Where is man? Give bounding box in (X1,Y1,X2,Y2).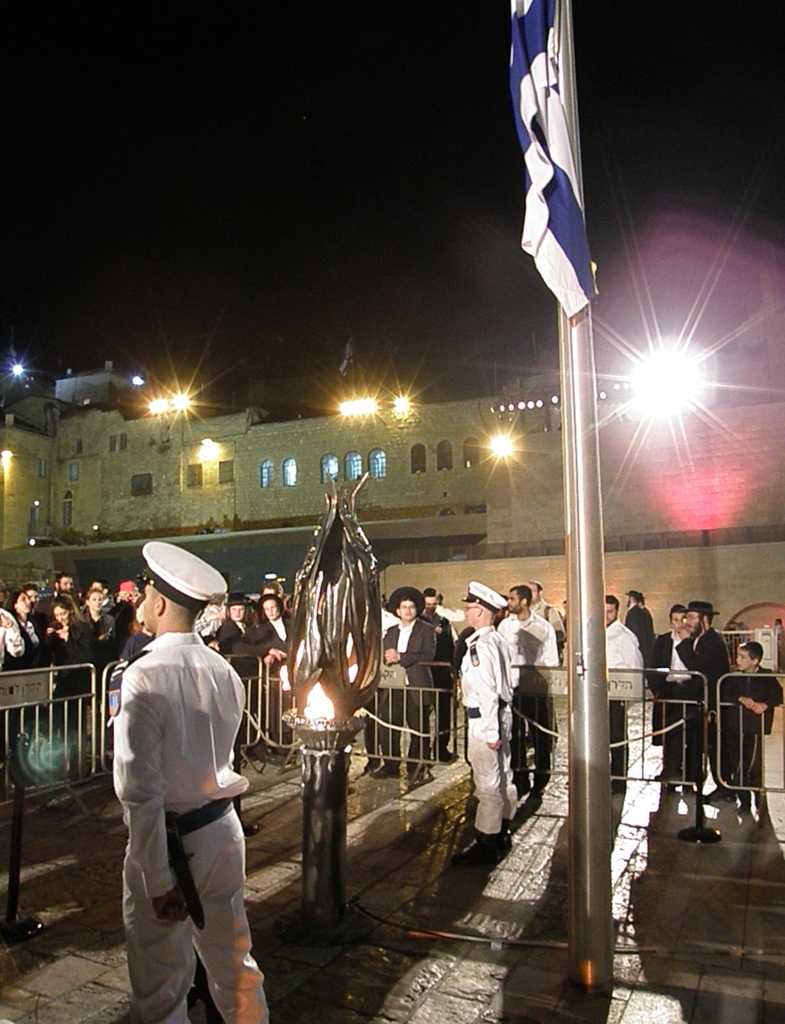
(679,603,729,792).
